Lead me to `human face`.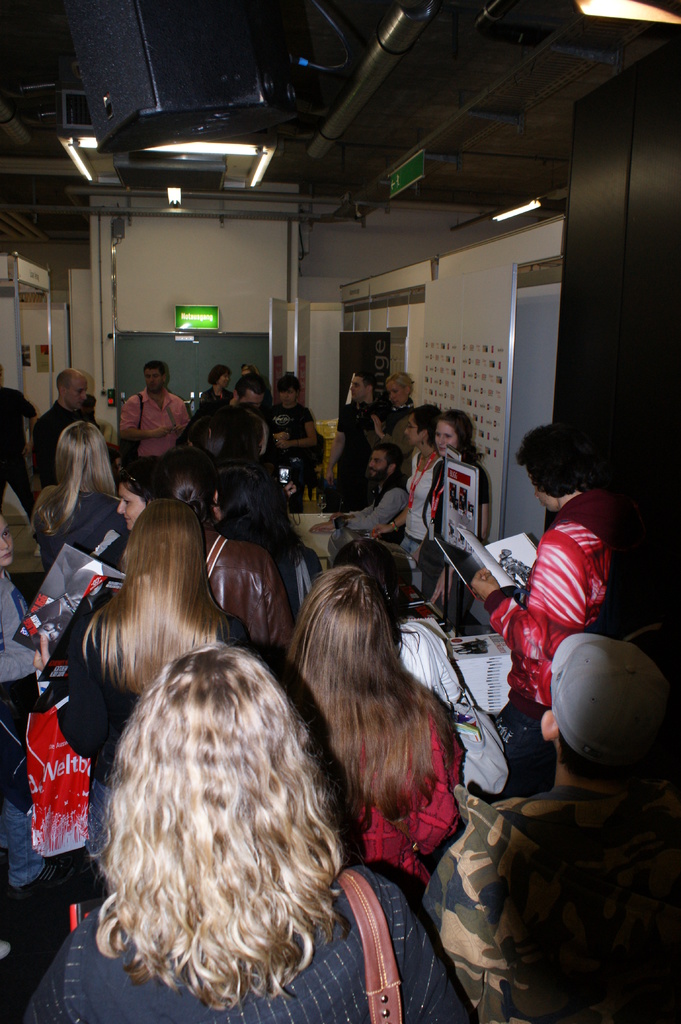
Lead to 141 370 163 394.
